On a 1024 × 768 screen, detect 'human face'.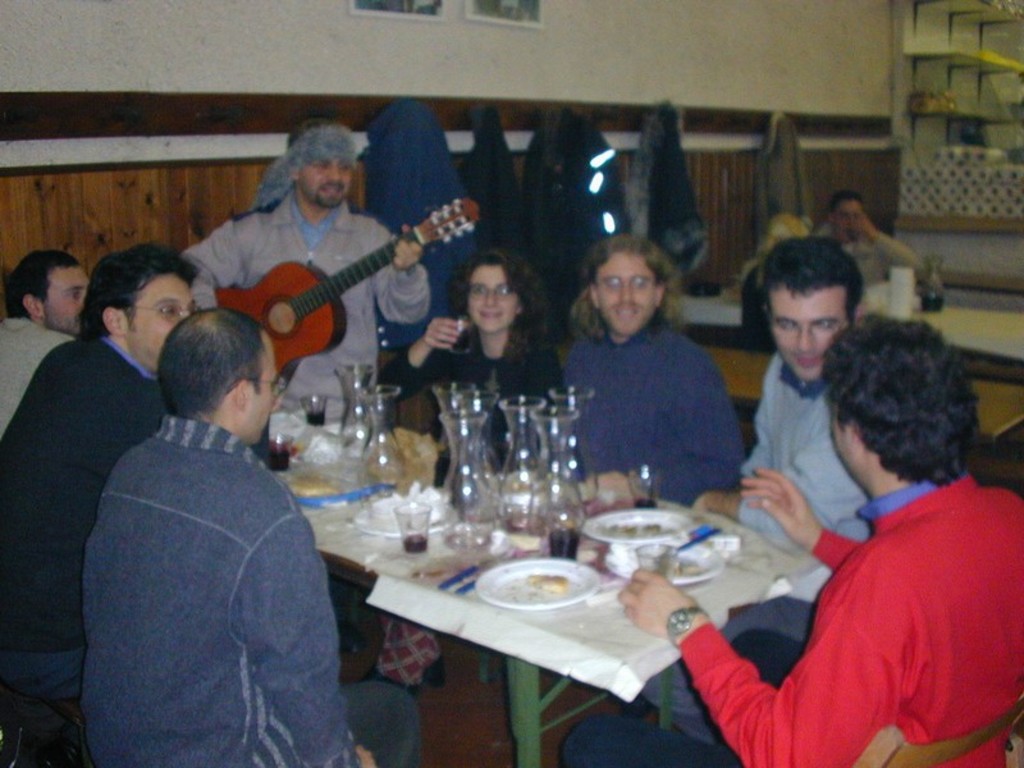
locate(595, 255, 654, 335).
